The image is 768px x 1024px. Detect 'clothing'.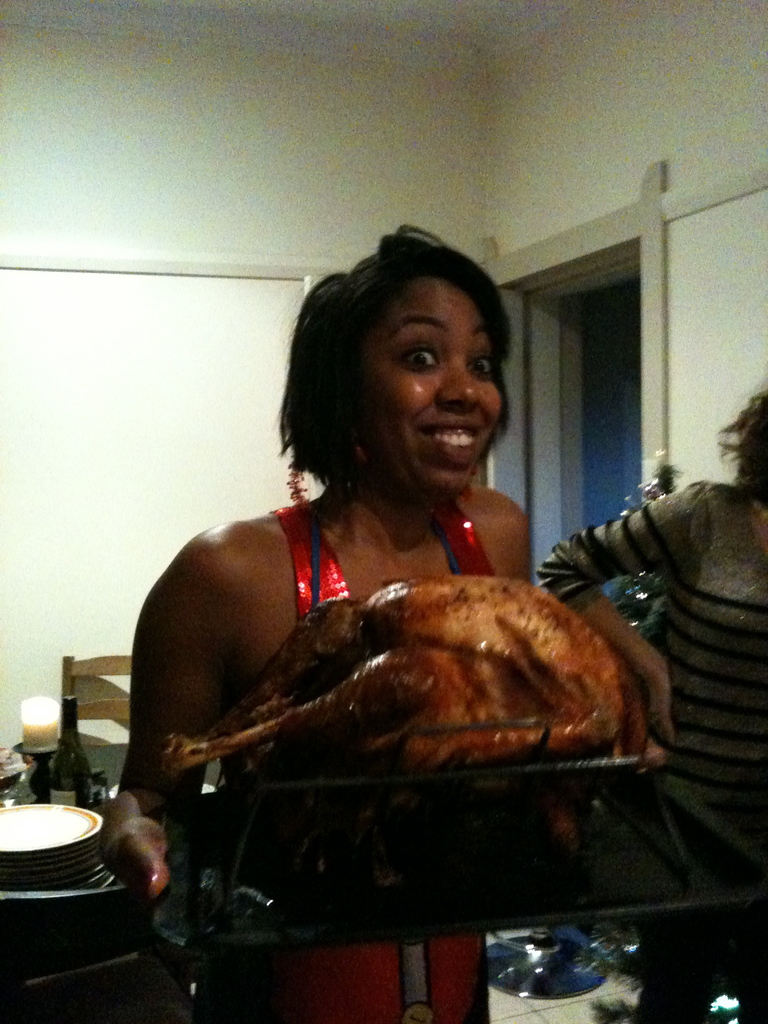
Detection: bbox=[285, 505, 485, 1022].
